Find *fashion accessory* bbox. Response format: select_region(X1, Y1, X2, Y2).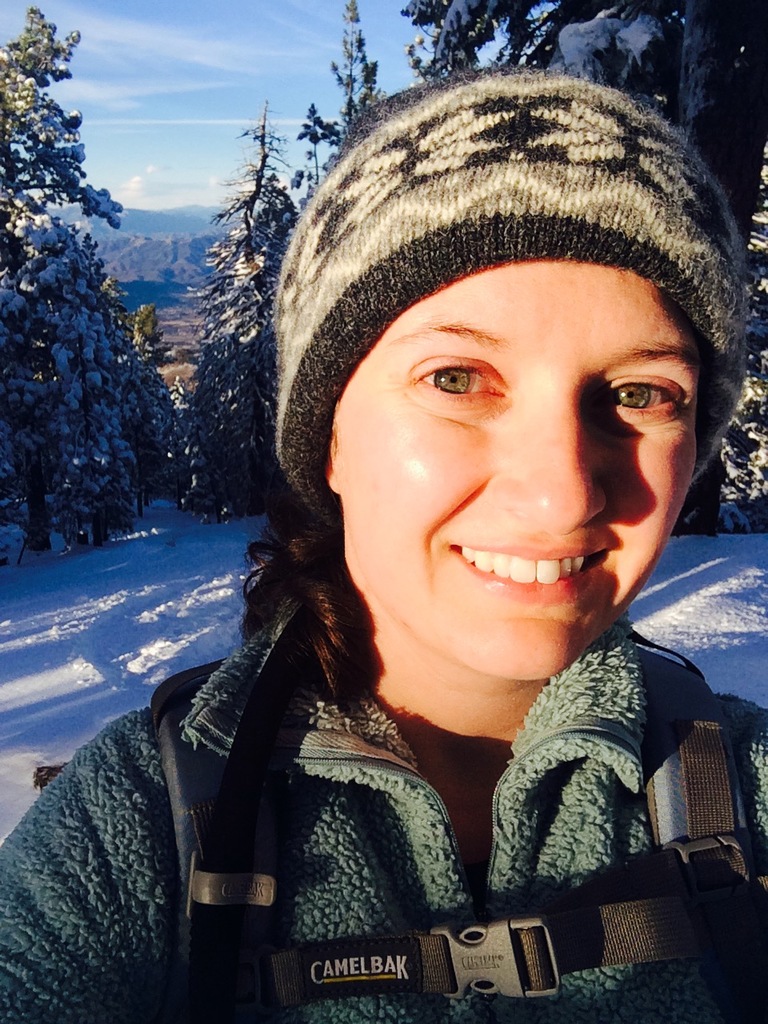
select_region(267, 73, 750, 529).
